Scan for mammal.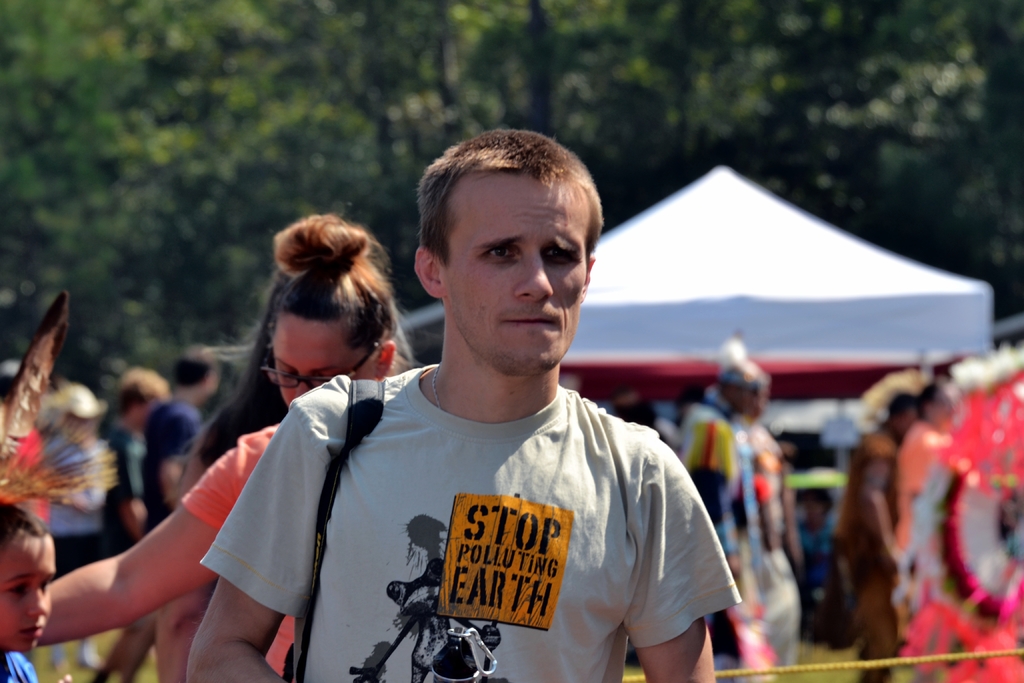
Scan result: [x1=230, y1=184, x2=744, y2=682].
